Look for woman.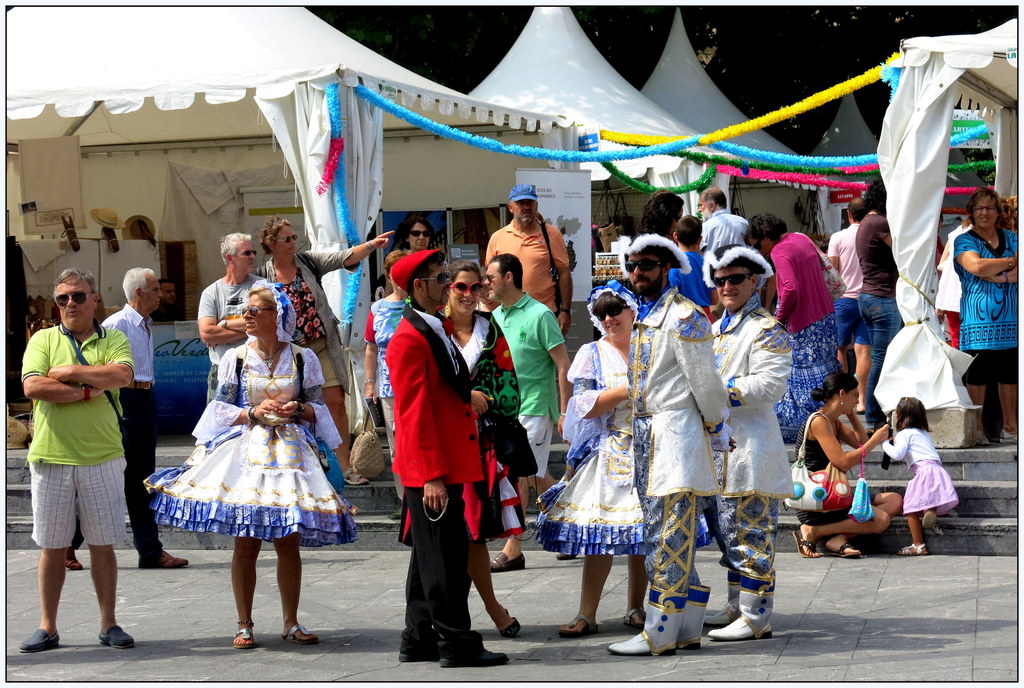
Found: left=740, top=209, right=860, bottom=457.
